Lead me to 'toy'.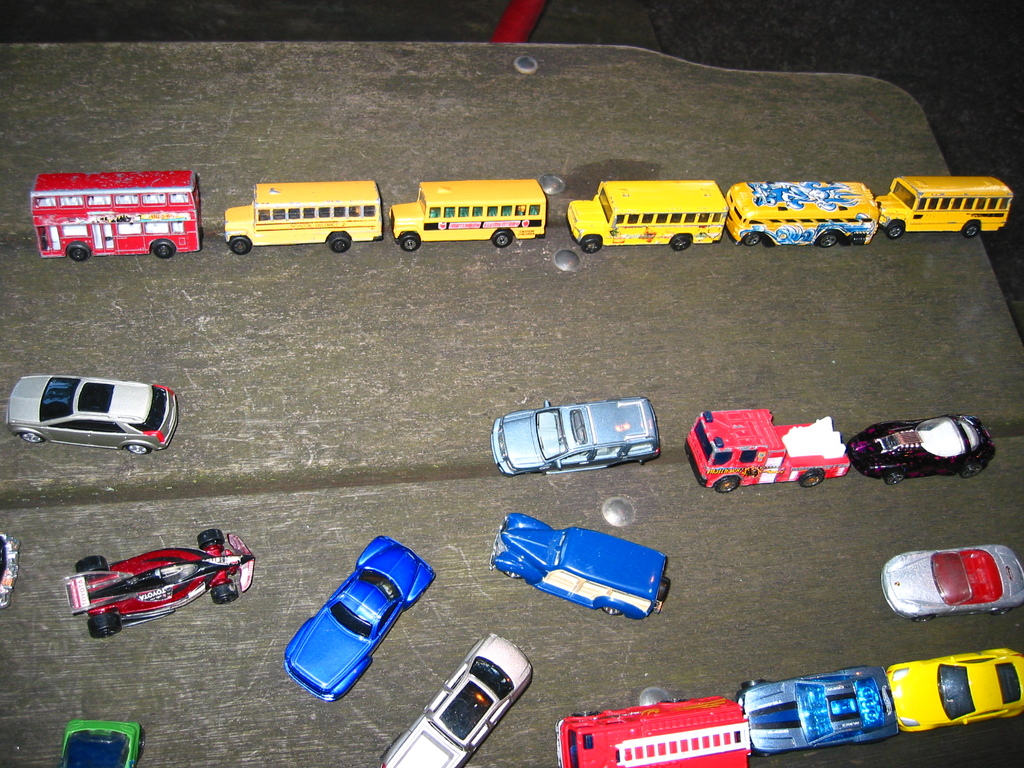
Lead to BBox(0, 532, 17, 611).
